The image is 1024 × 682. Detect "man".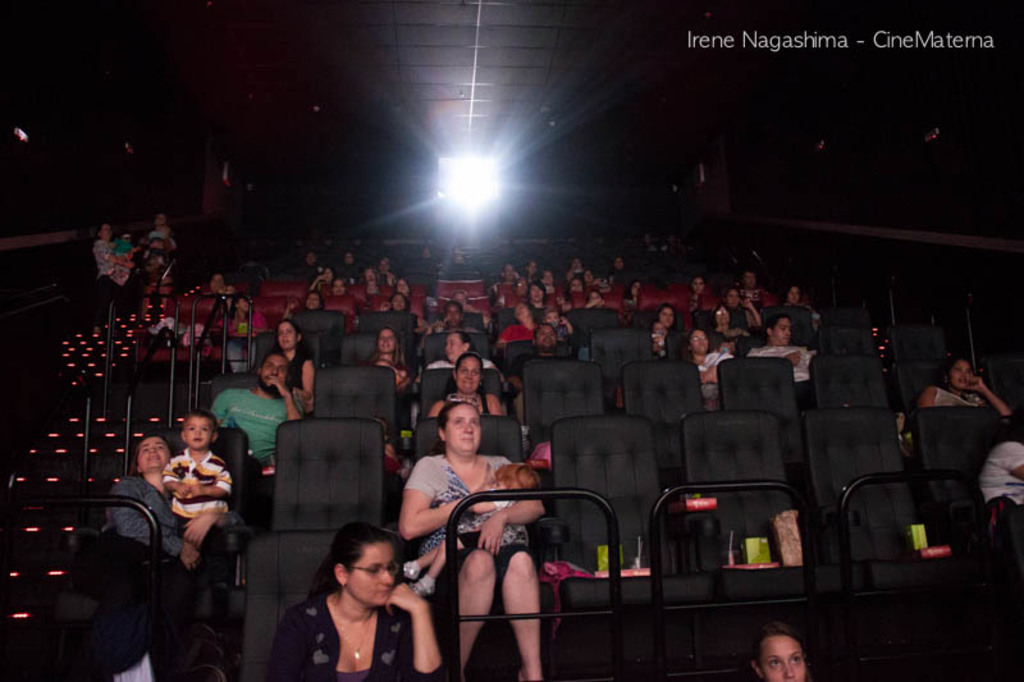
Detection: 198/348/307/512.
